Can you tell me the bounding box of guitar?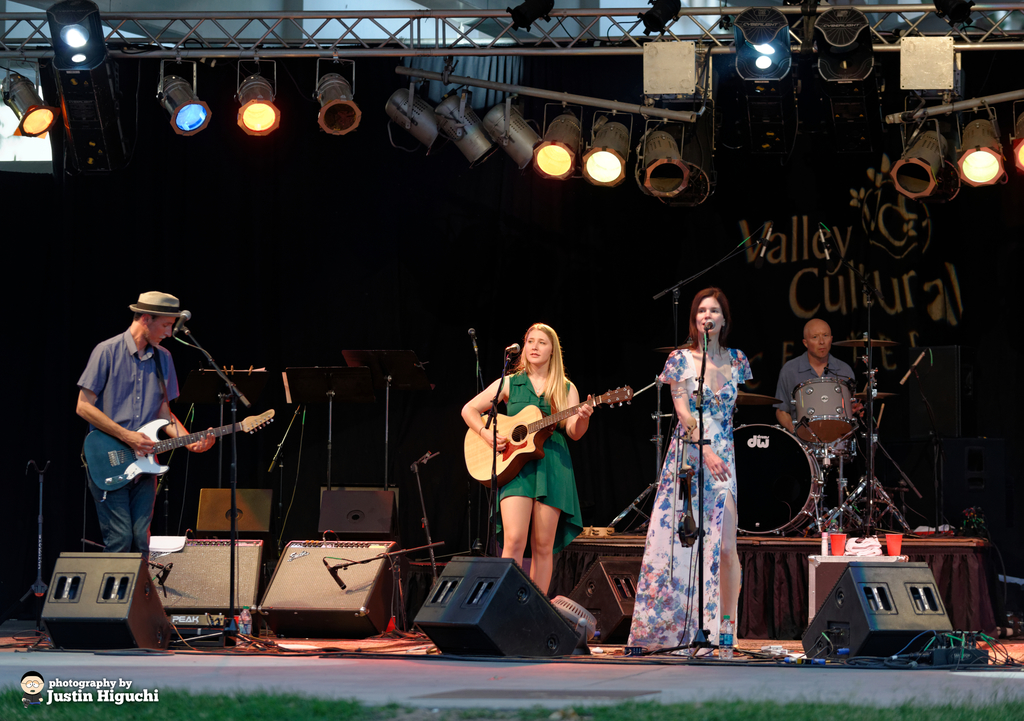
left=465, top=365, right=630, bottom=495.
